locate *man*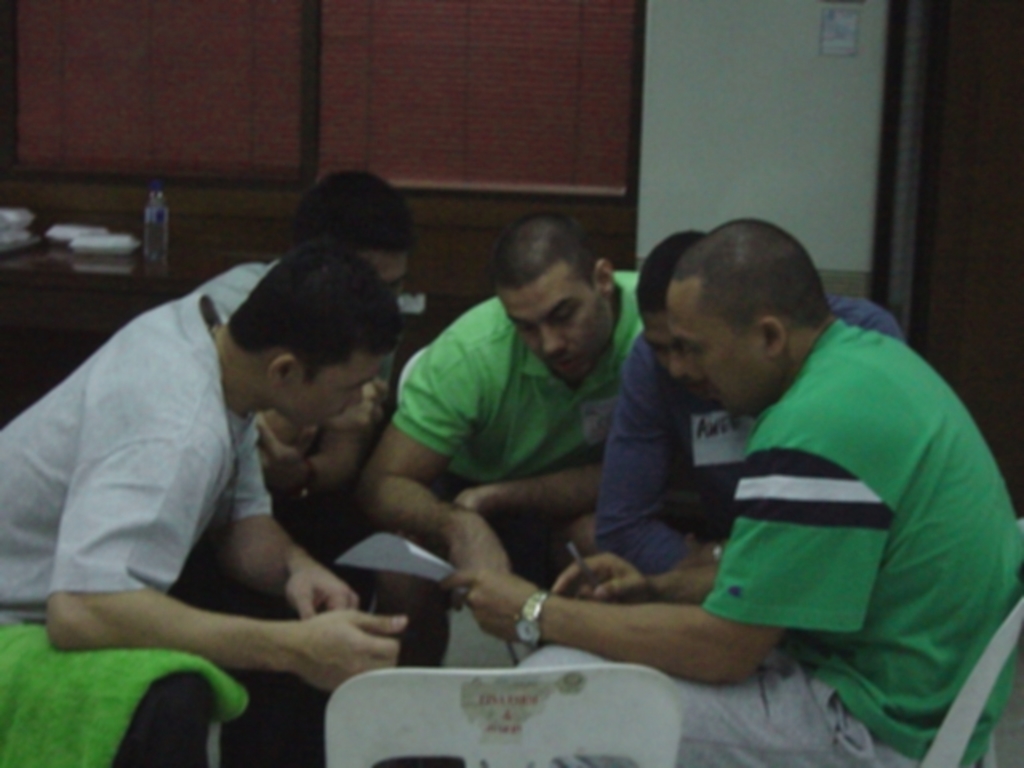
<box>190,162,414,517</box>
